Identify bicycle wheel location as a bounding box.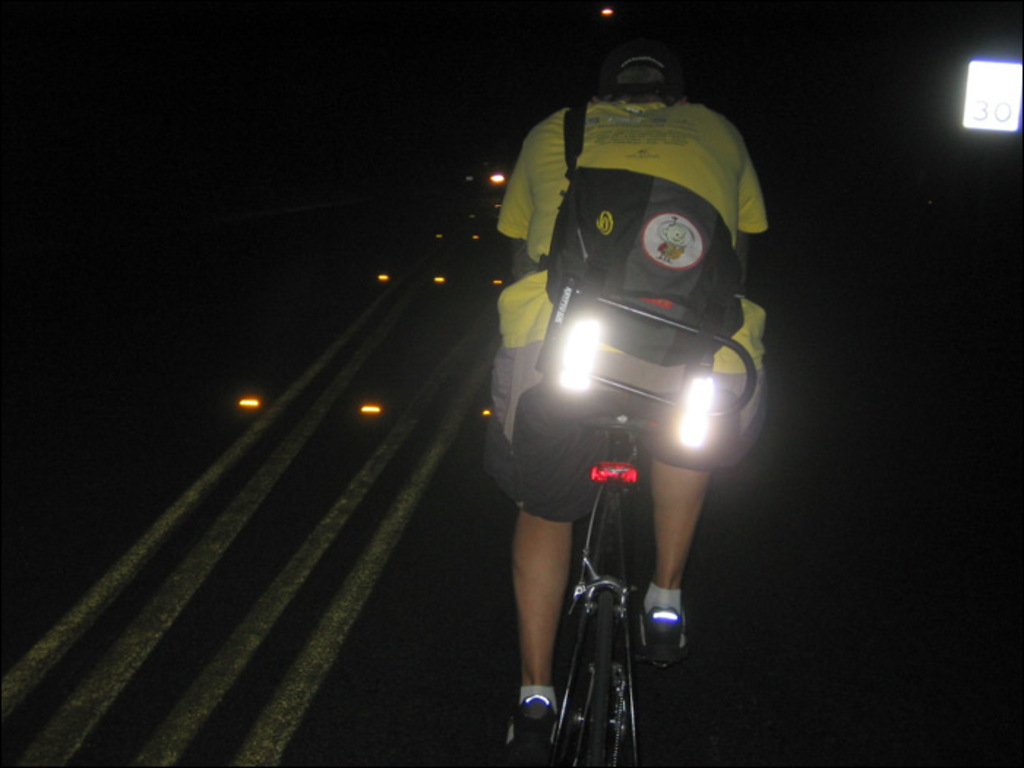
left=576, top=584, right=620, bottom=767.
